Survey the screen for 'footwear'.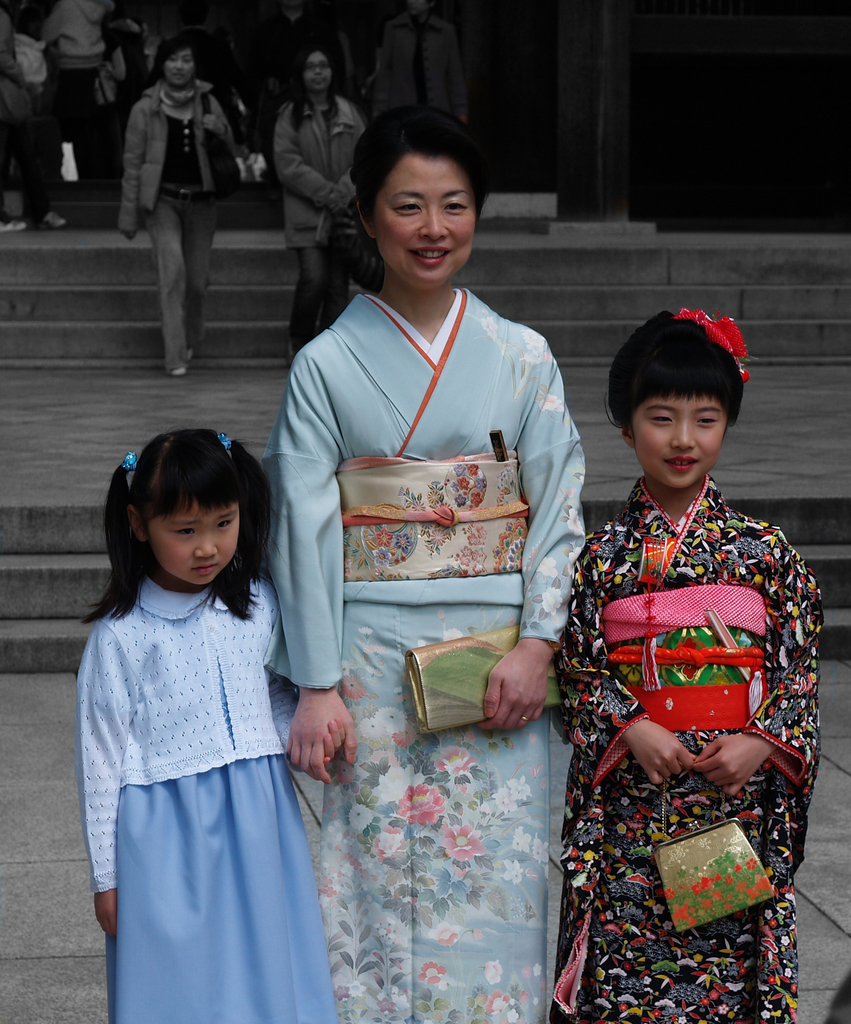
Survey found: [left=44, top=209, right=68, bottom=226].
